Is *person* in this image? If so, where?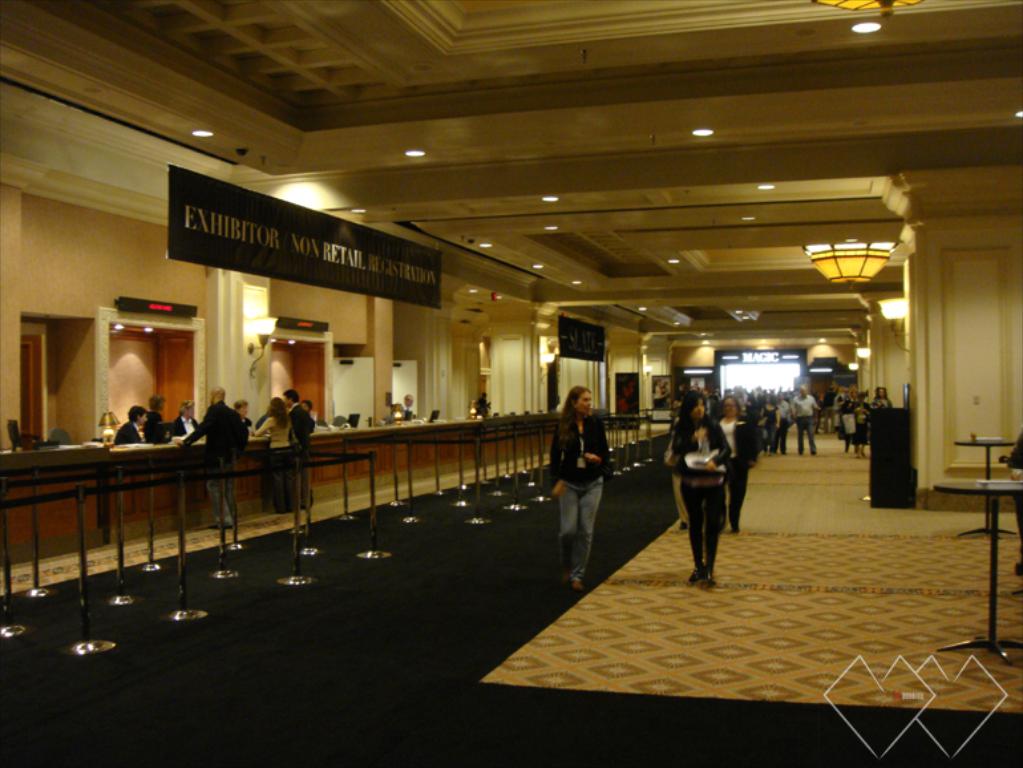
Yes, at bbox=[713, 399, 747, 530].
